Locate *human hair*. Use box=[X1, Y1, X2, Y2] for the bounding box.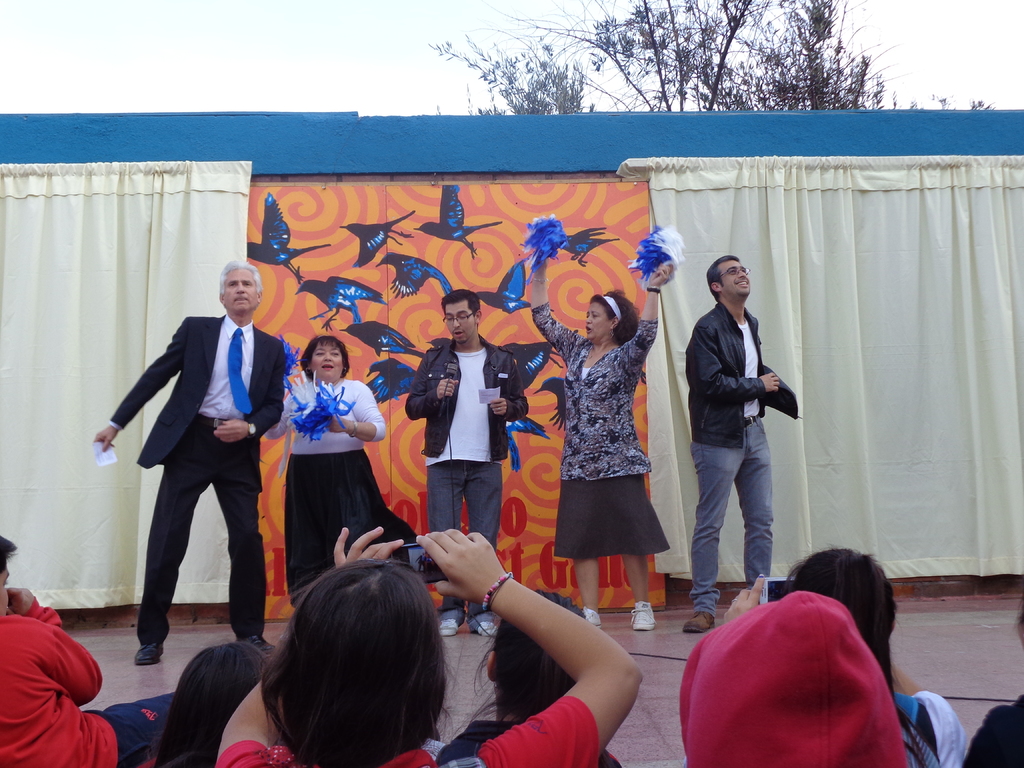
box=[1012, 593, 1023, 639].
